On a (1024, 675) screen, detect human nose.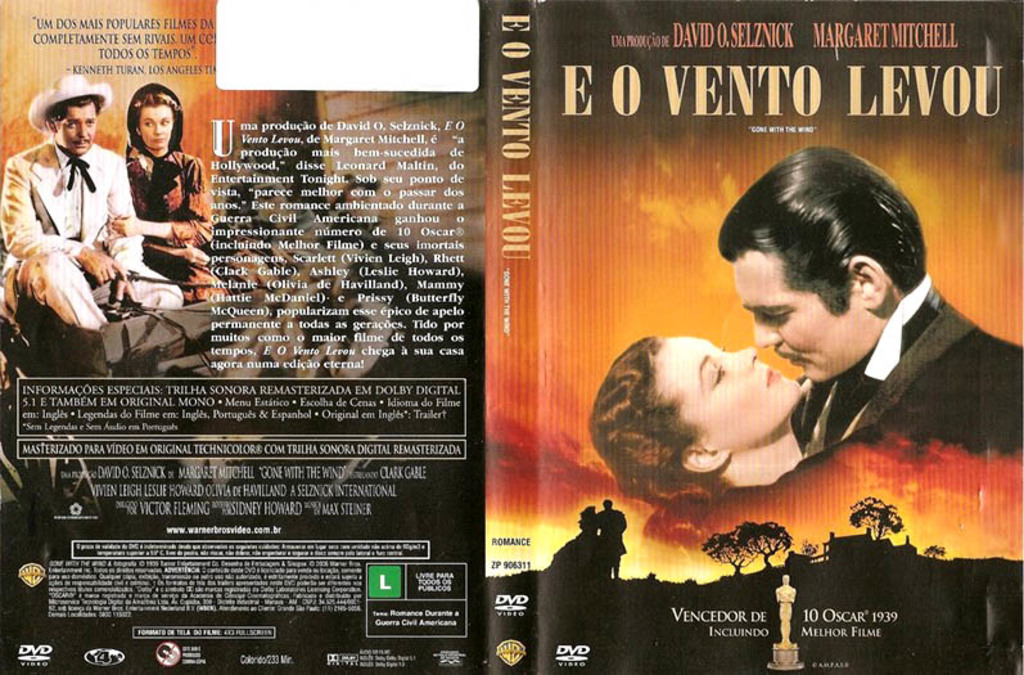
721/346/759/366.
